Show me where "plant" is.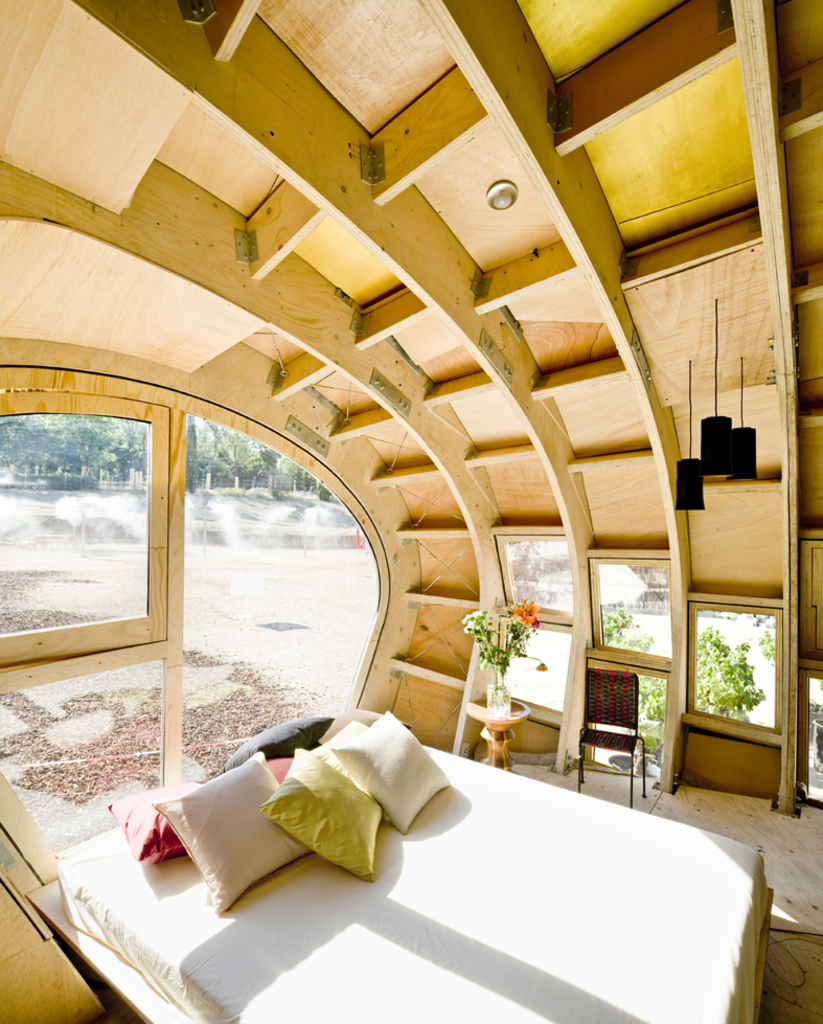
"plant" is at locate(461, 600, 539, 665).
